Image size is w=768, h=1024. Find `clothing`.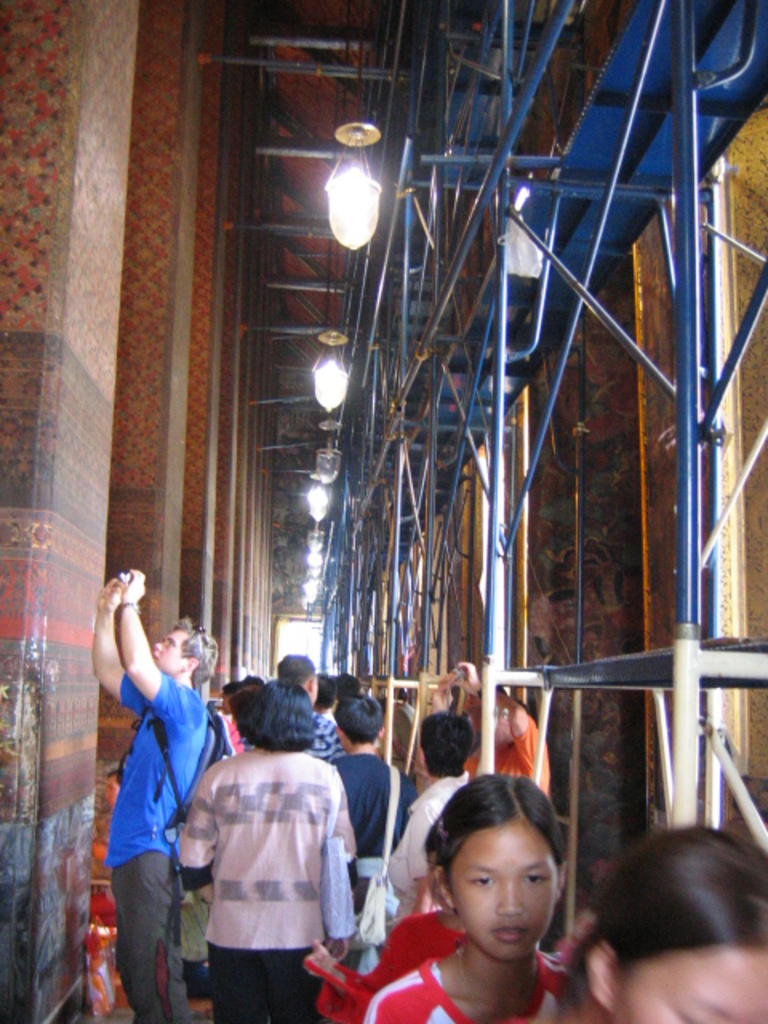
region(392, 765, 474, 922).
